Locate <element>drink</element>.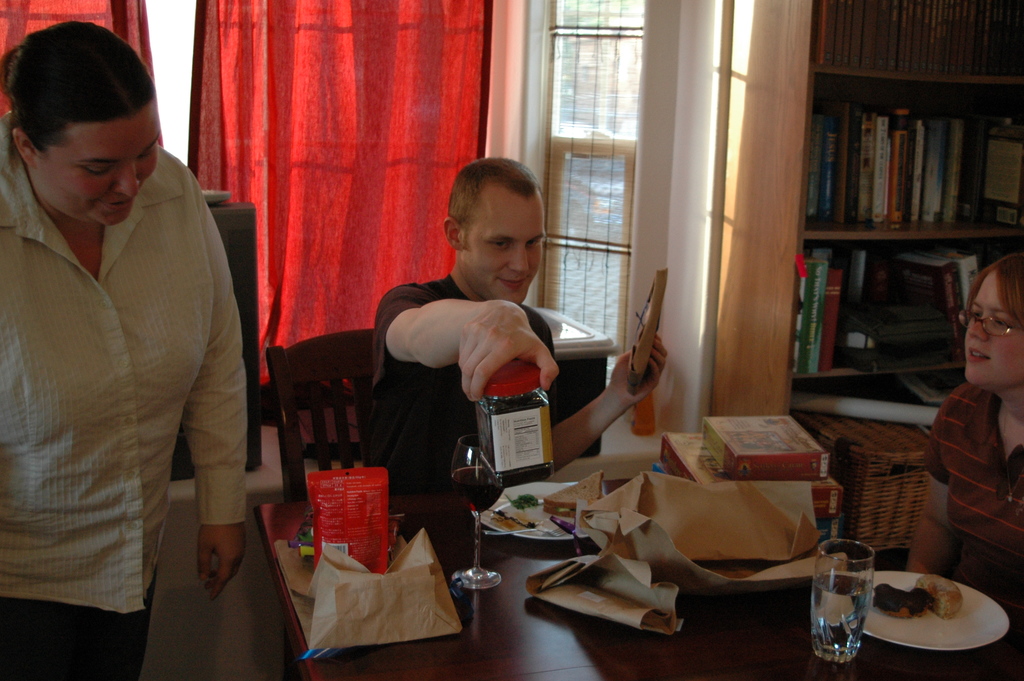
Bounding box: [left=451, top=465, right=508, bottom=514].
